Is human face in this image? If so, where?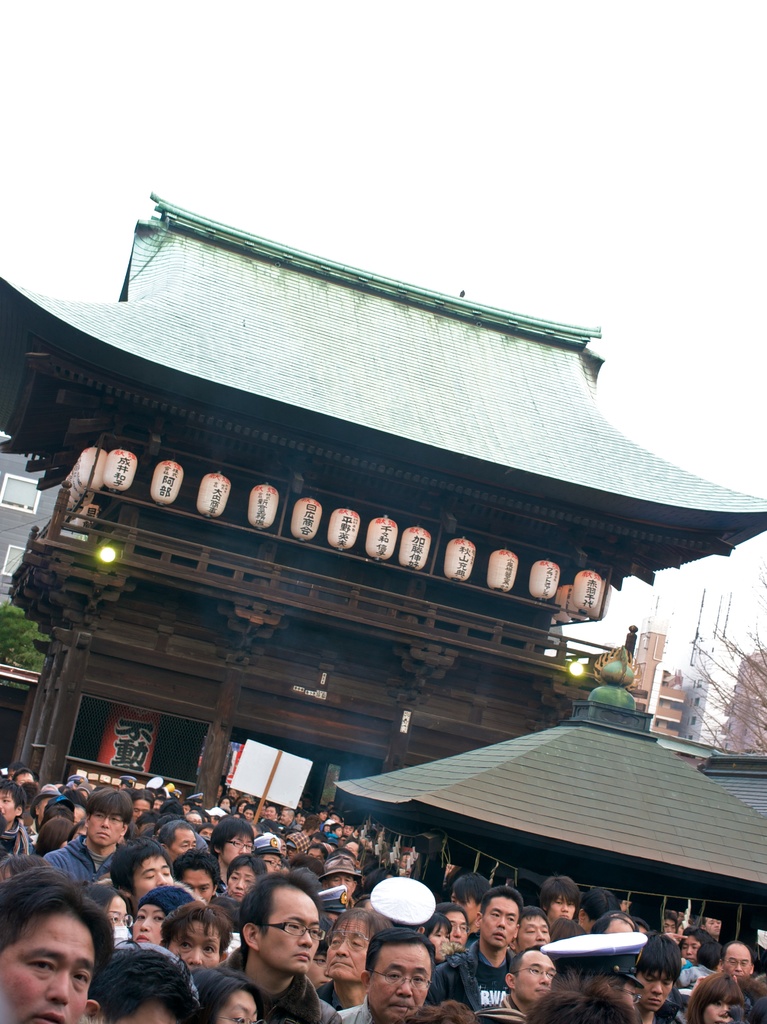
Yes, at left=708, top=996, right=736, bottom=1023.
